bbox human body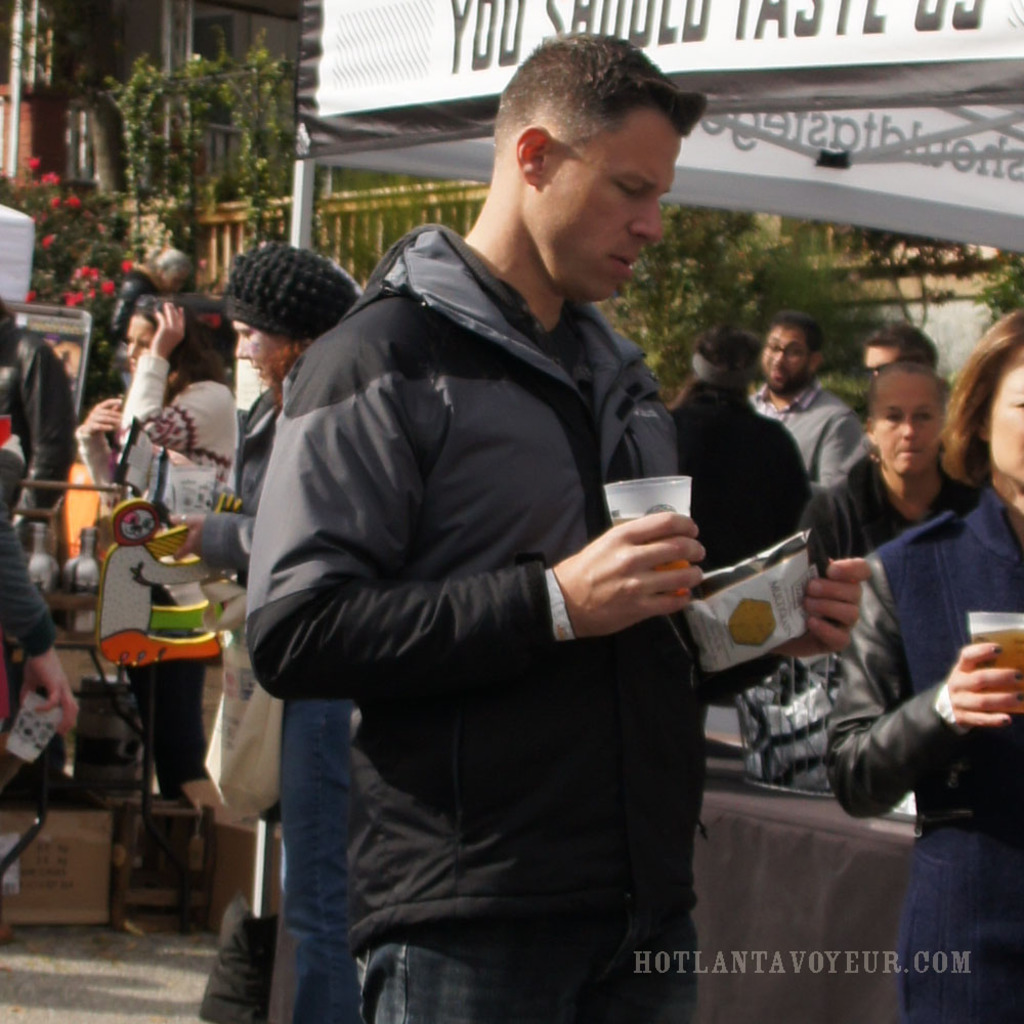
box=[160, 152, 779, 1016]
